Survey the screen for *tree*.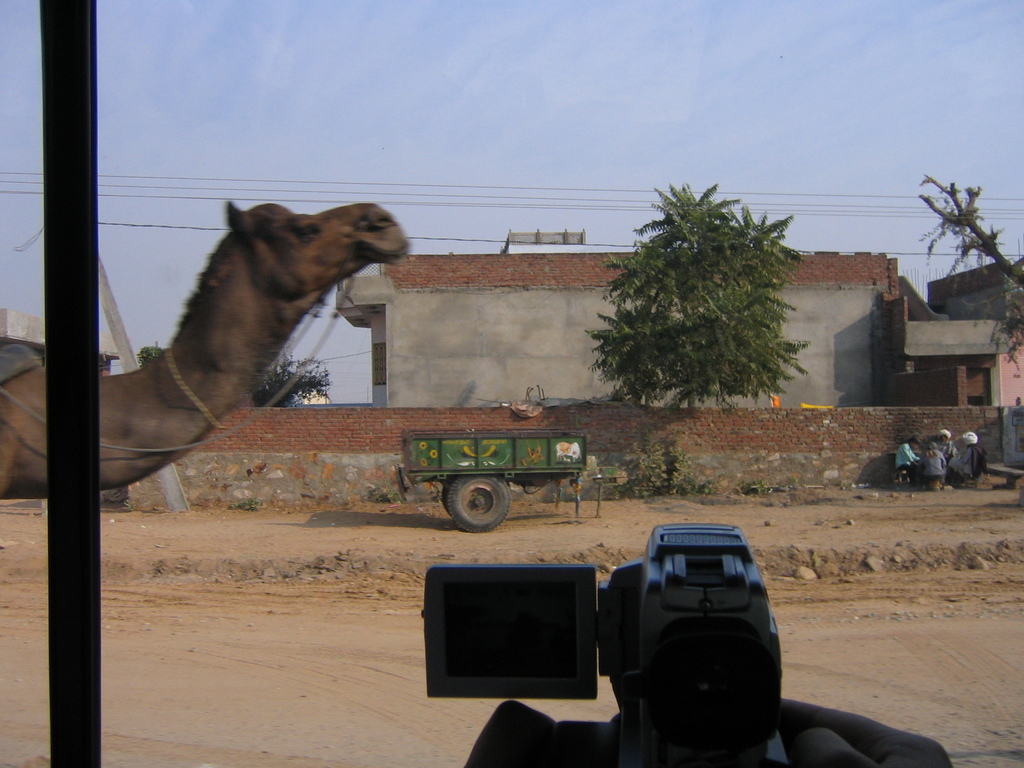
Survey found: <region>917, 175, 1023, 367</region>.
